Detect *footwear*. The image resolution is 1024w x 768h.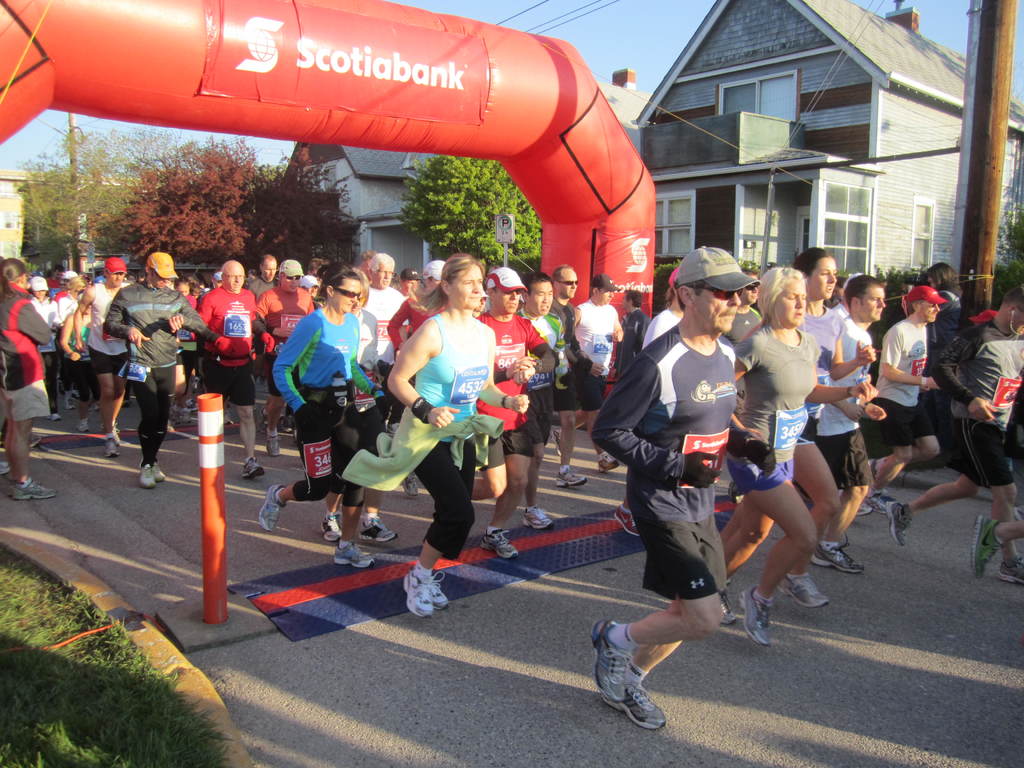
box=[138, 460, 163, 489].
